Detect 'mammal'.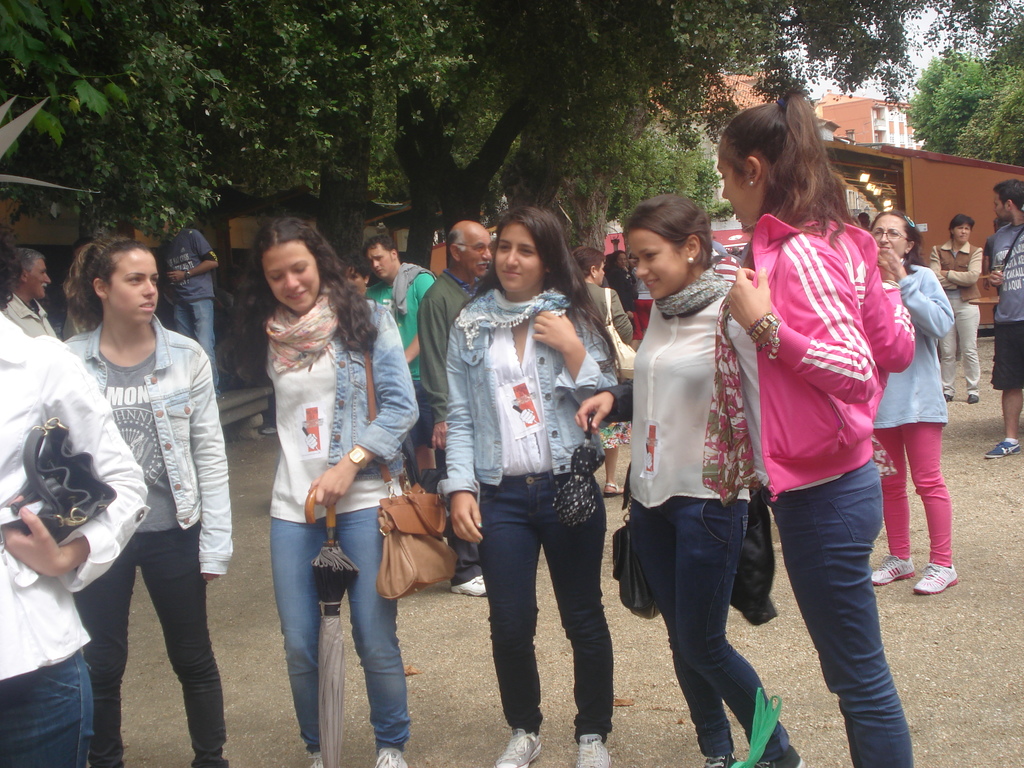
Detected at crop(991, 214, 1012, 229).
